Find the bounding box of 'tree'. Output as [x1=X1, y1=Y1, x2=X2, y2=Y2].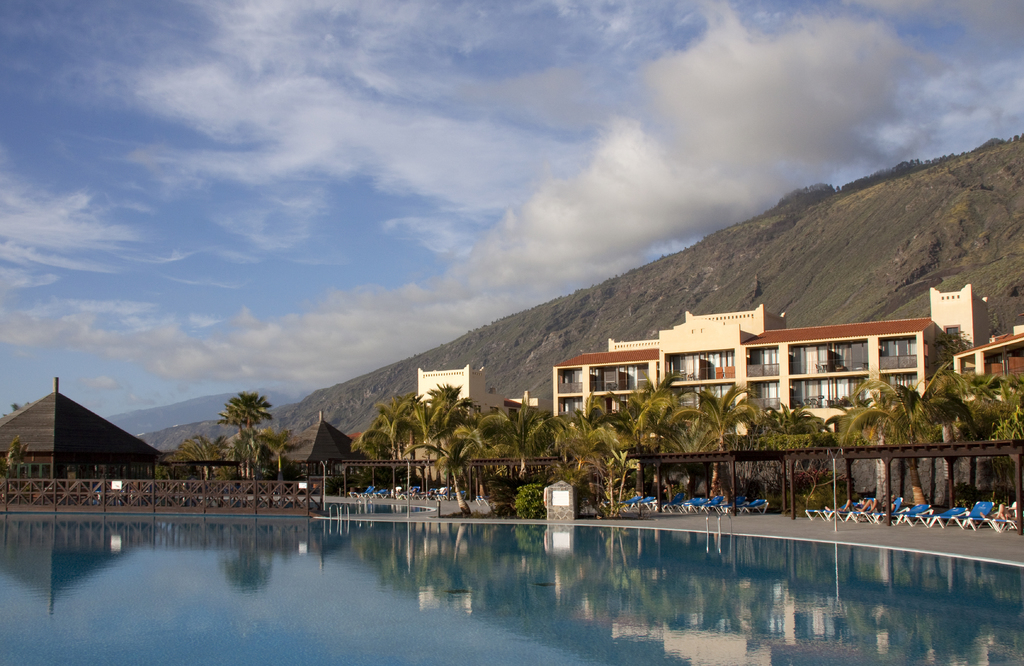
[x1=415, y1=376, x2=470, y2=486].
